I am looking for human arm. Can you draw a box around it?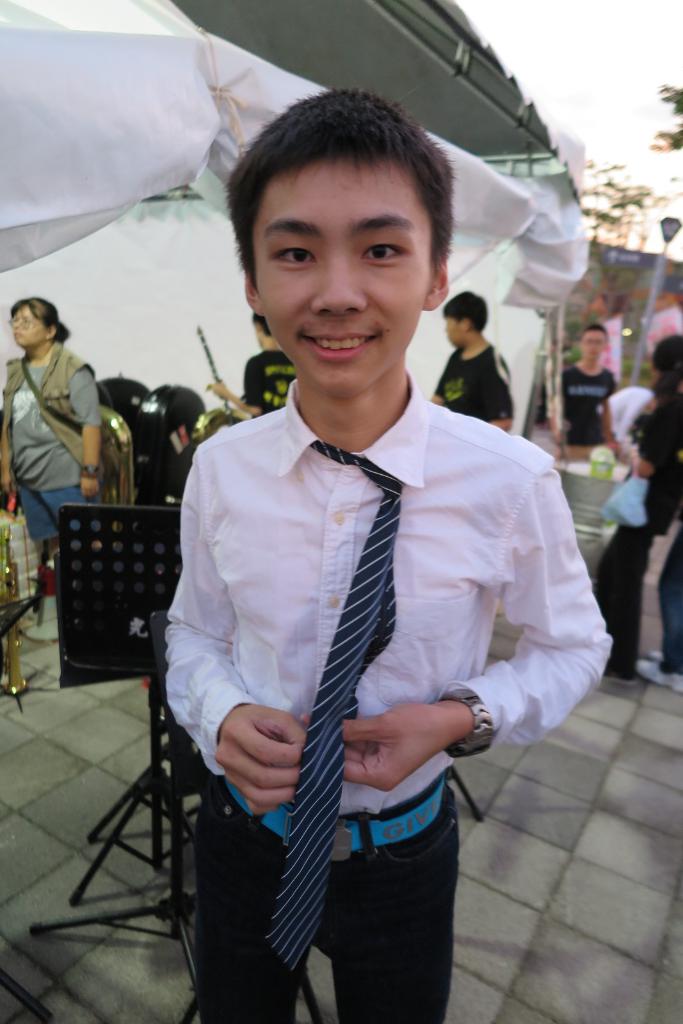
Sure, the bounding box is <region>201, 349, 268, 419</region>.
